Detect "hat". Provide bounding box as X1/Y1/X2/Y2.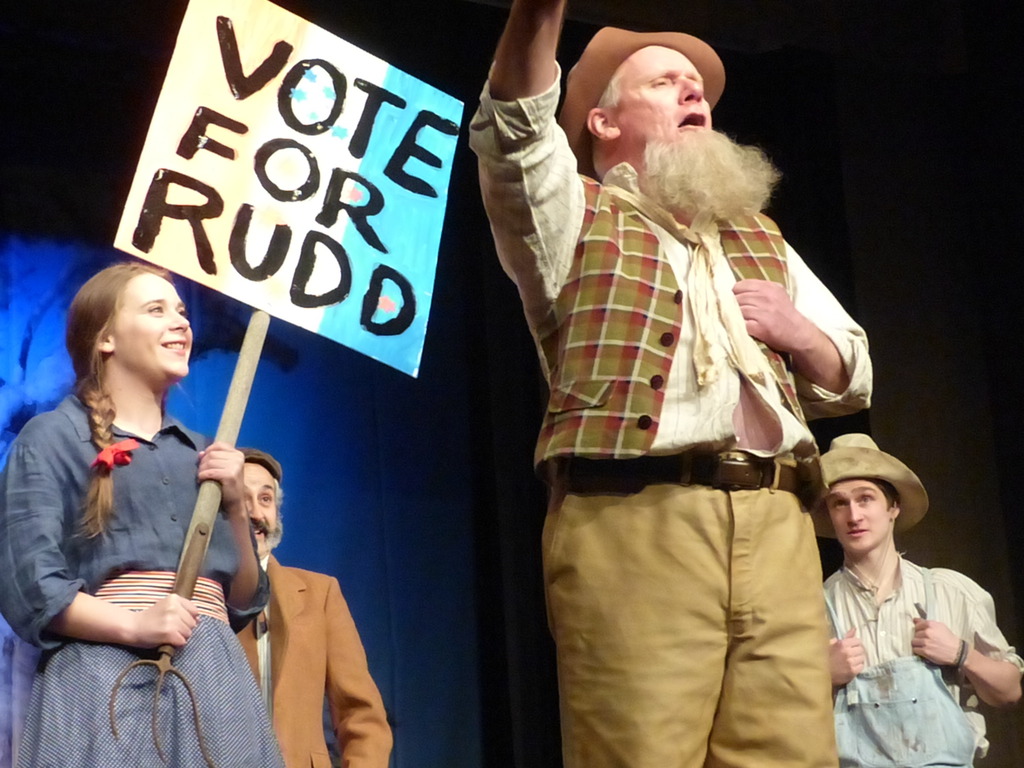
810/431/934/548.
